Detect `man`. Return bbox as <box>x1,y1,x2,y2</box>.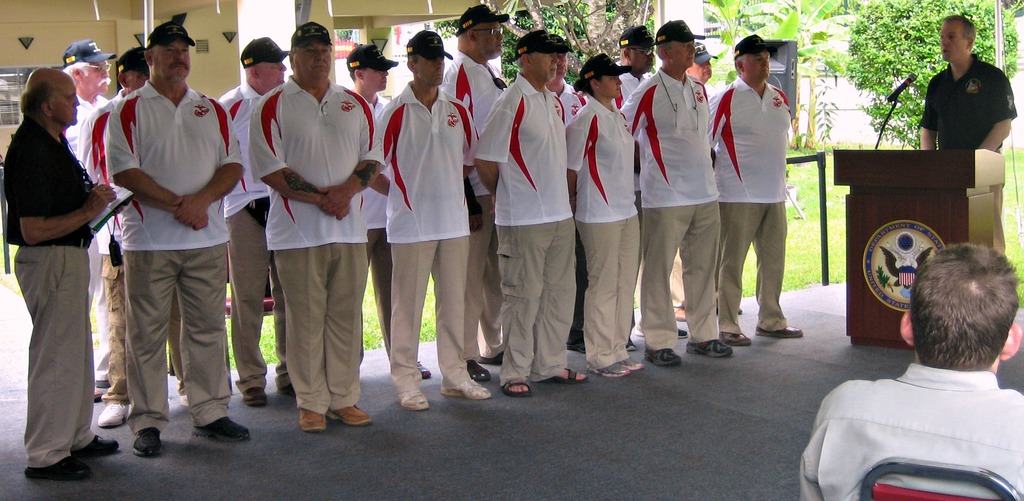
<box>917,12,1022,154</box>.
